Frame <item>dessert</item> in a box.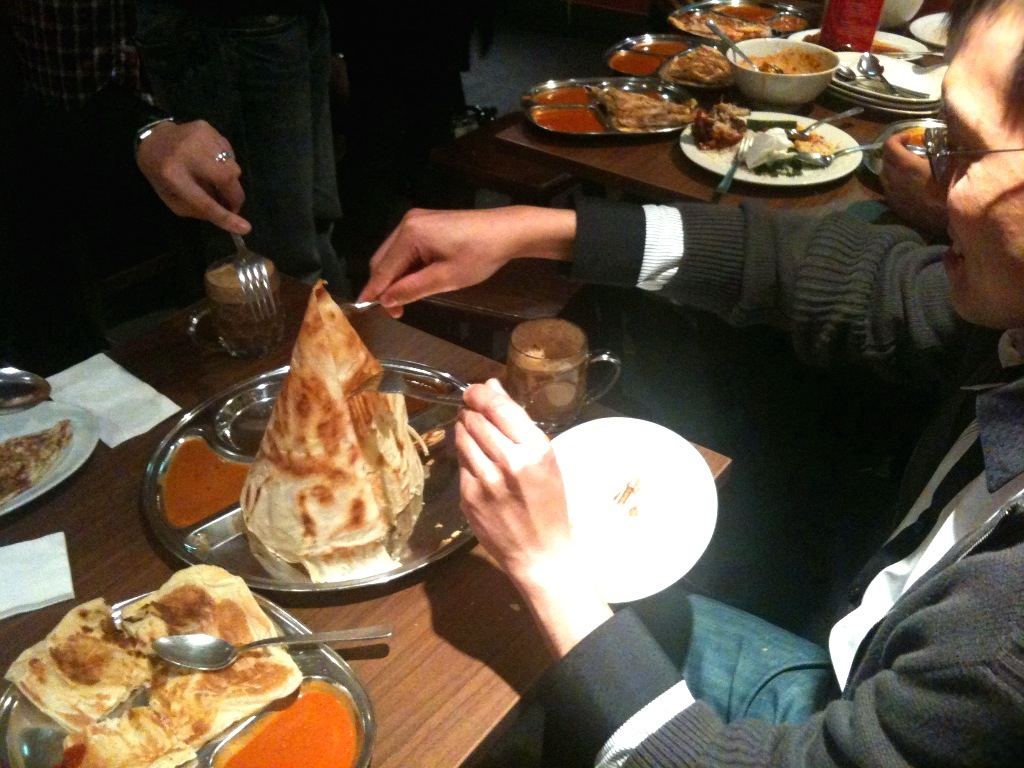
select_region(7, 585, 359, 767).
